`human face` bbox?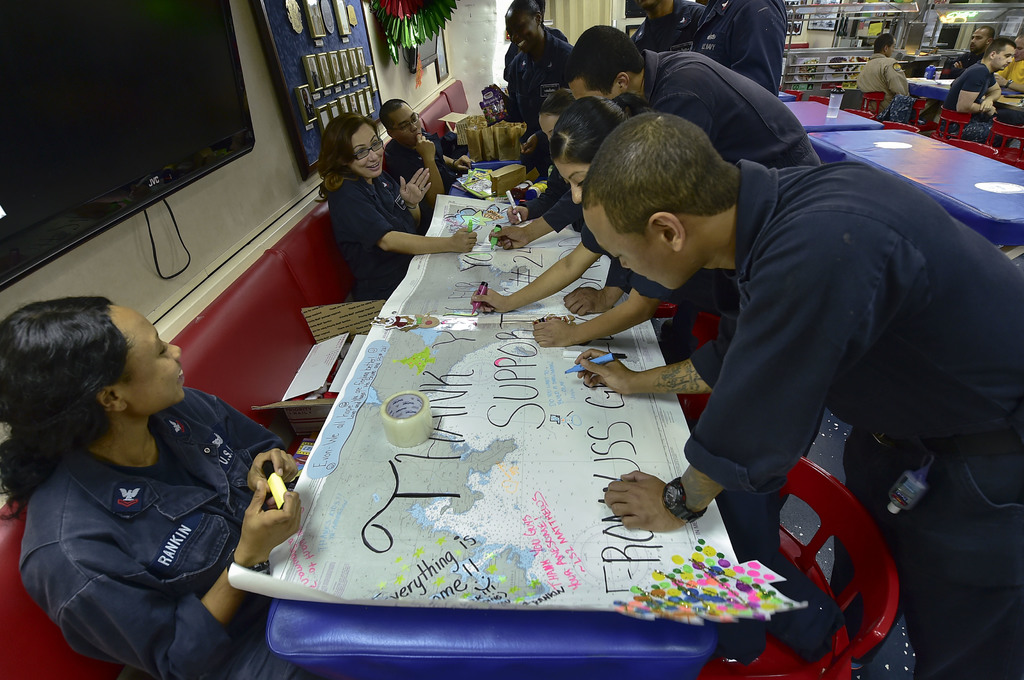
x1=572 y1=76 x2=611 y2=104
